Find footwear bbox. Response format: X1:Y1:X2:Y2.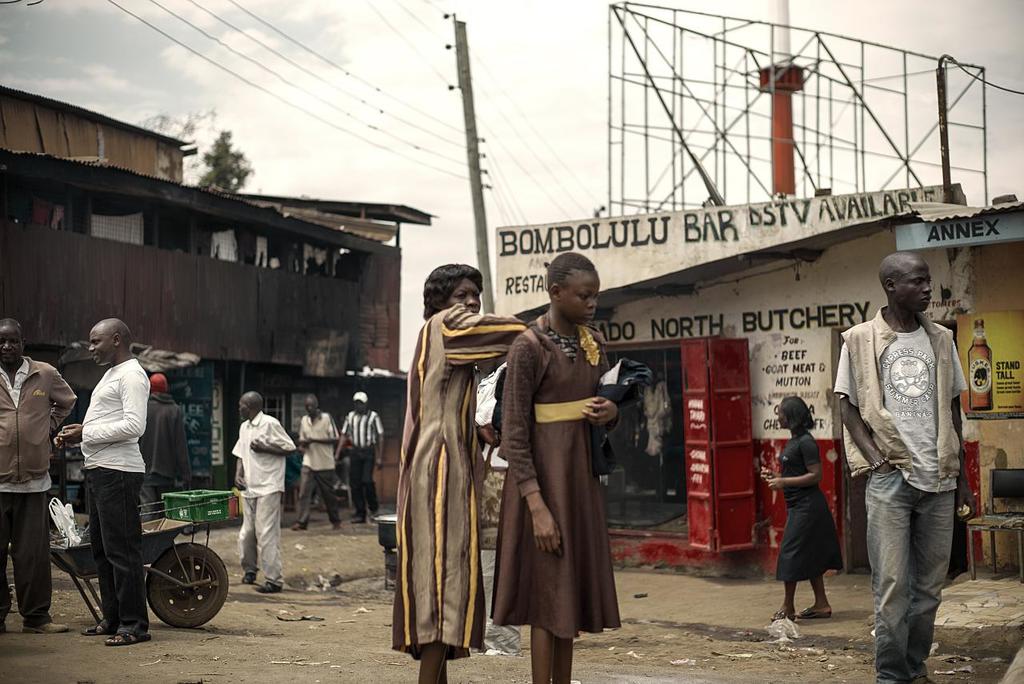
82:619:106:635.
